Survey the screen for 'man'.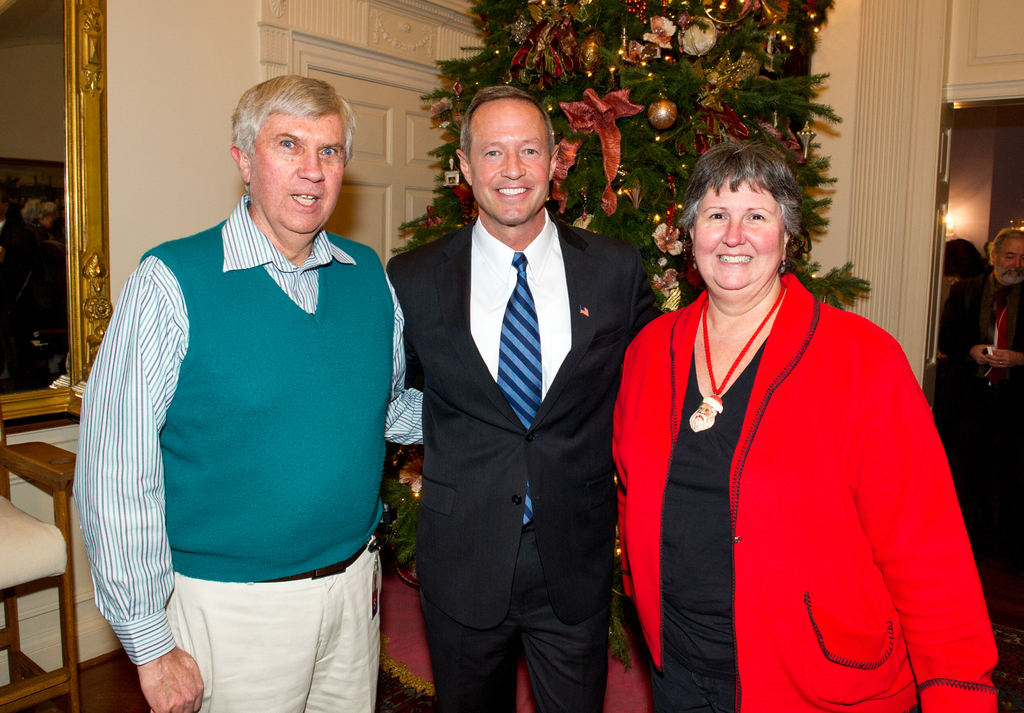
Survey found: 382, 85, 659, 712.
